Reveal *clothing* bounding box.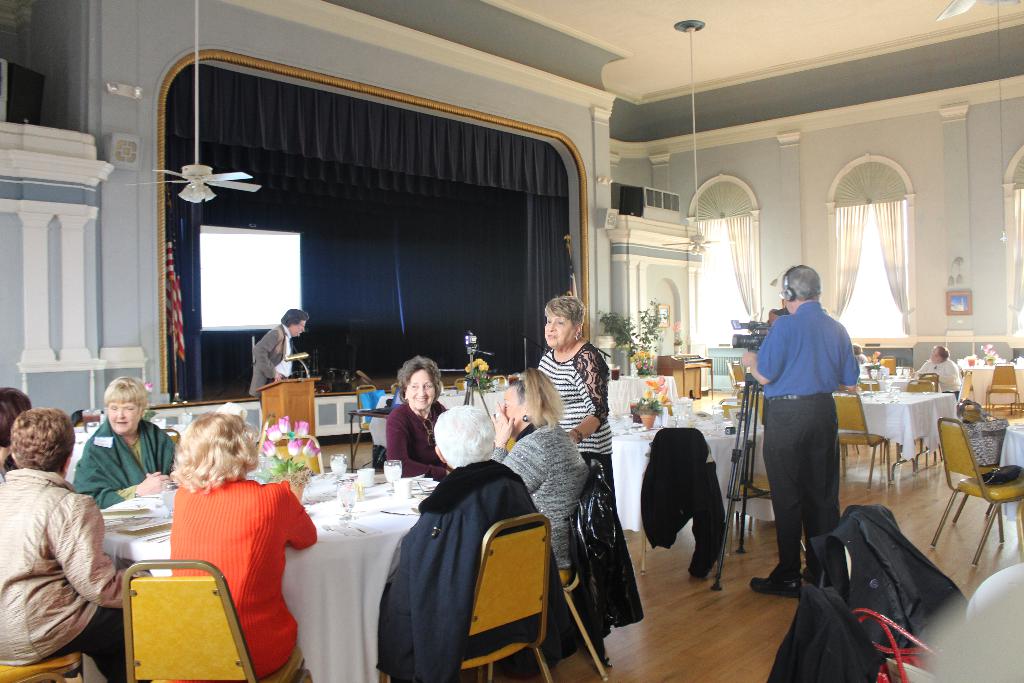
Revealed: <bbox>767, 580, 881, 682</bbox>.
